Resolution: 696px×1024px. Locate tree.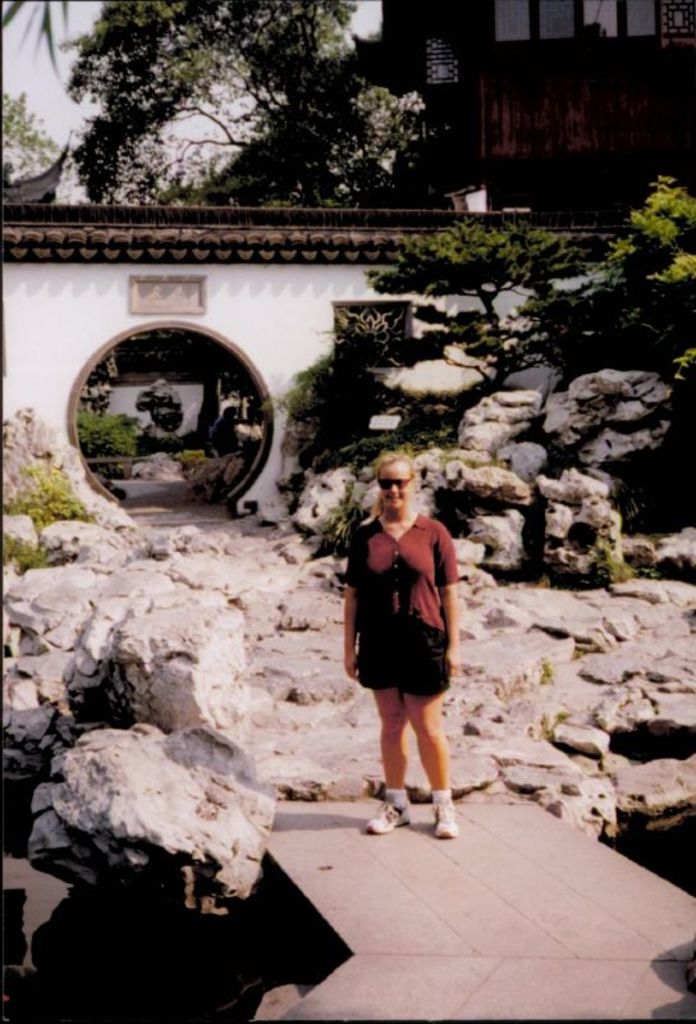
31, 6, 447, 209.
